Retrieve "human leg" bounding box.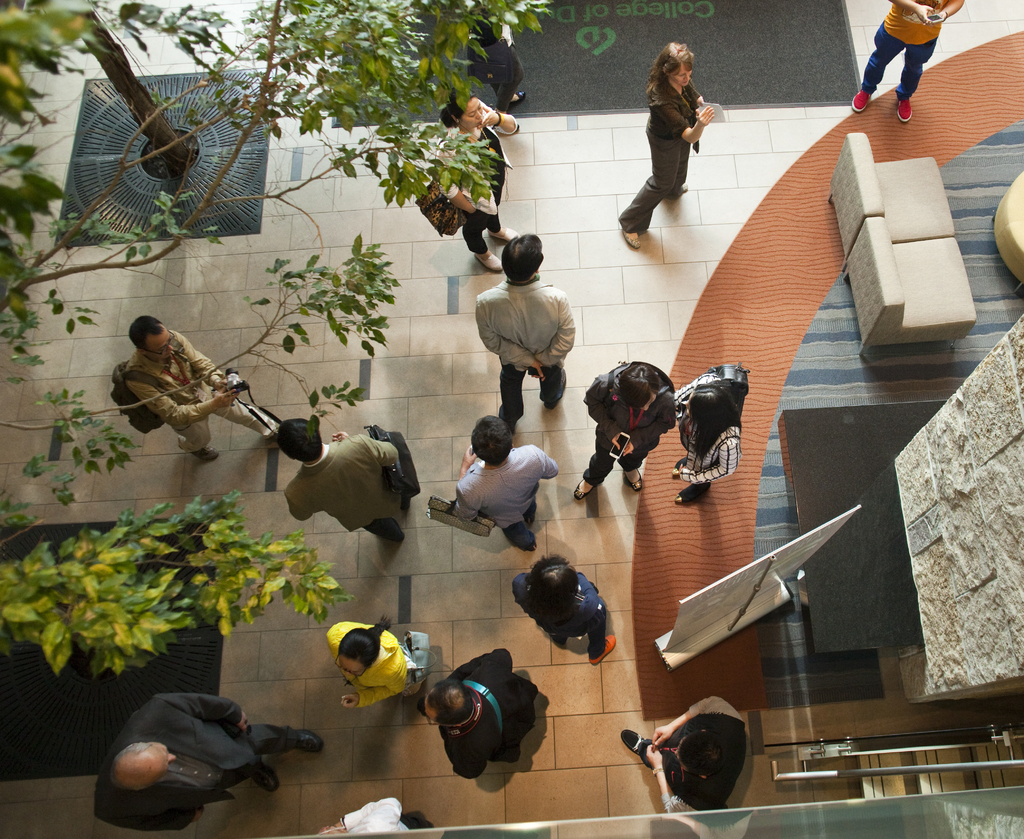
Bounding box: [x1=248, y1=715, x2=318, y2=748].
